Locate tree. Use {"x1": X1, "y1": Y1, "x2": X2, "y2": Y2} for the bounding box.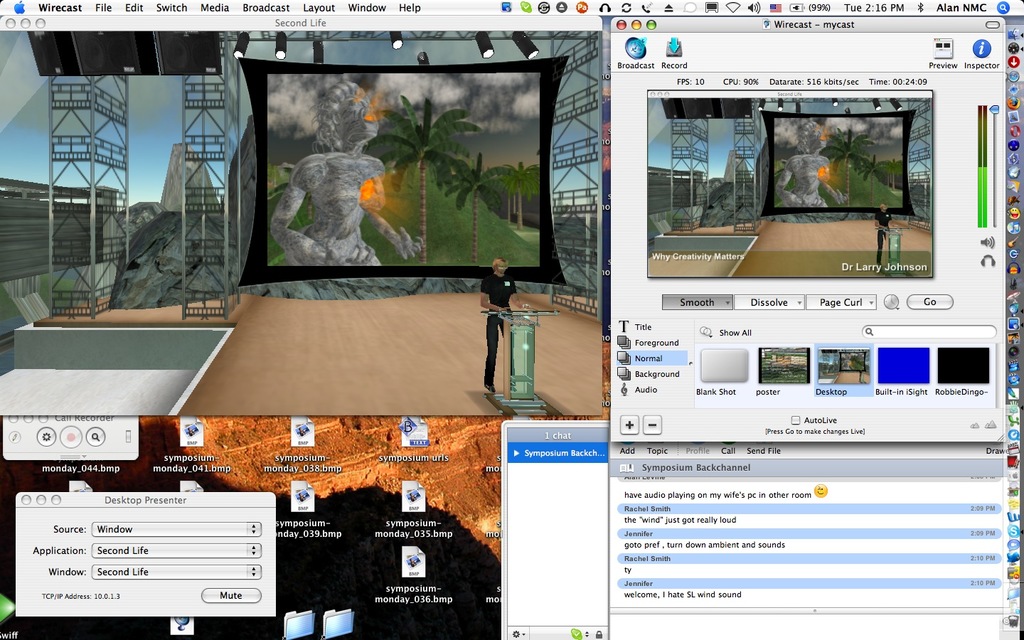
{"x1": 366, "y1": 90, "x2": 478, "y2": 266}.
